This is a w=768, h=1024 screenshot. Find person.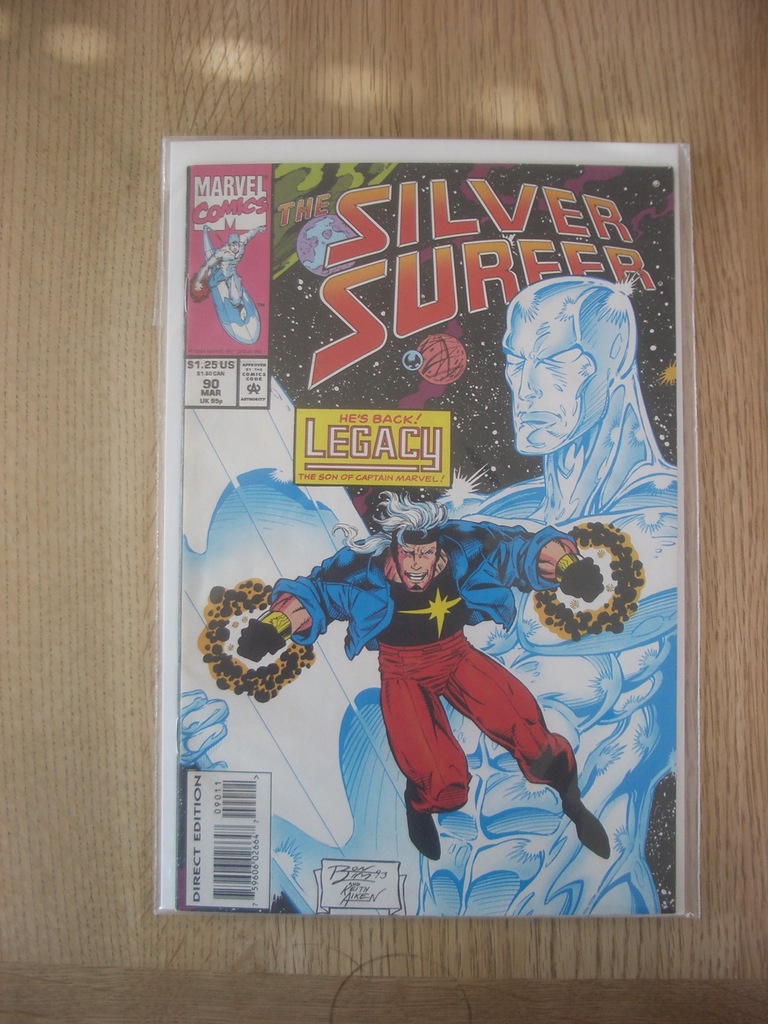
Bounding box: x1=184, y1=276, x2=688, y2=915.
